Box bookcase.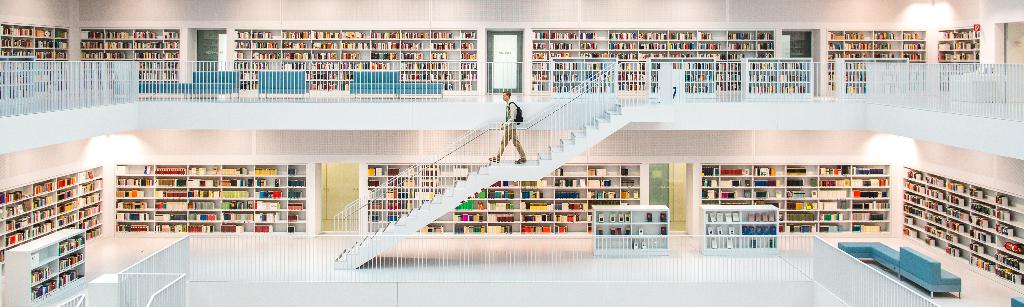
select_region(111, 164, 318, 230).
